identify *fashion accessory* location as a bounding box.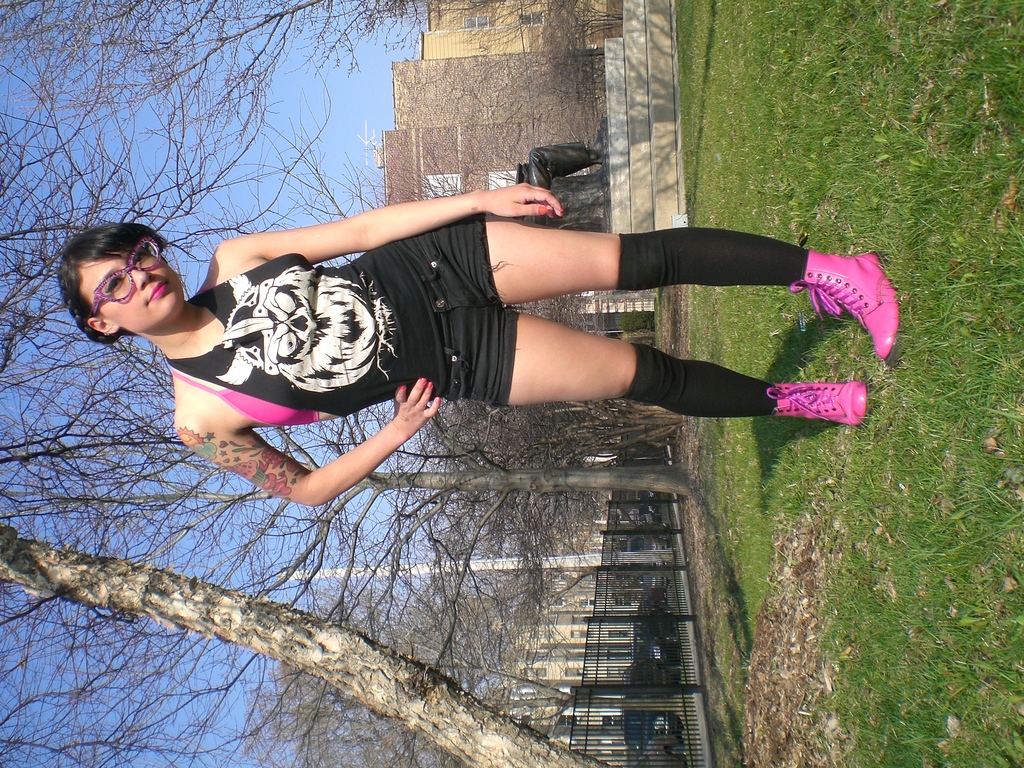
rect(762, 375, 874, 430).
